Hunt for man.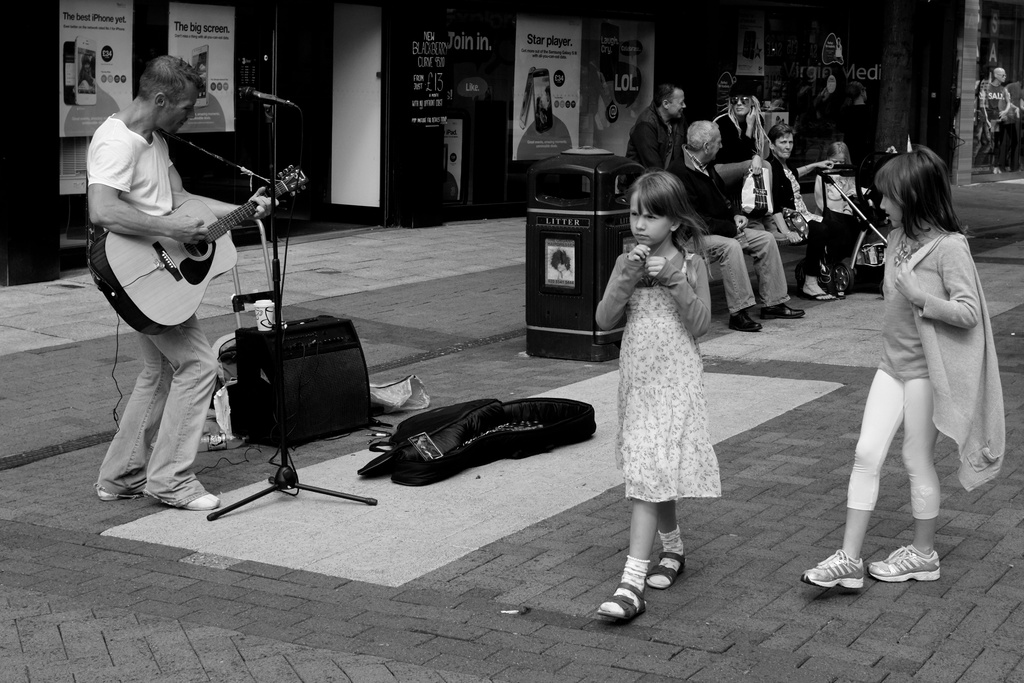
Hunted down at (668,117,809,336).
